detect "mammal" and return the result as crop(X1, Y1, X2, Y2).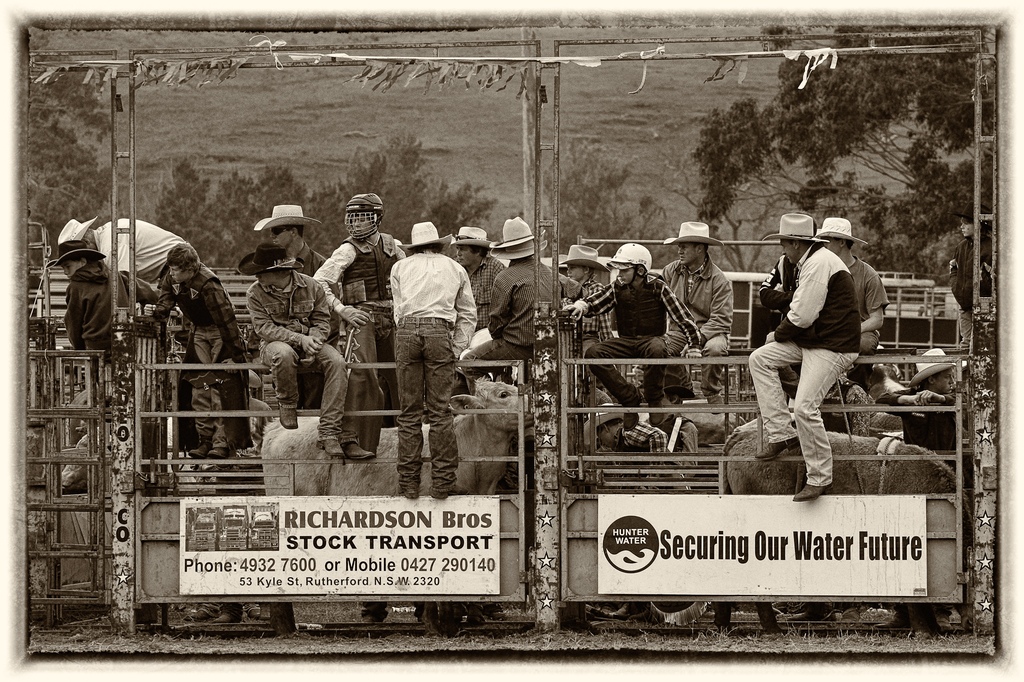
crop(778, 354, 875, 442).
